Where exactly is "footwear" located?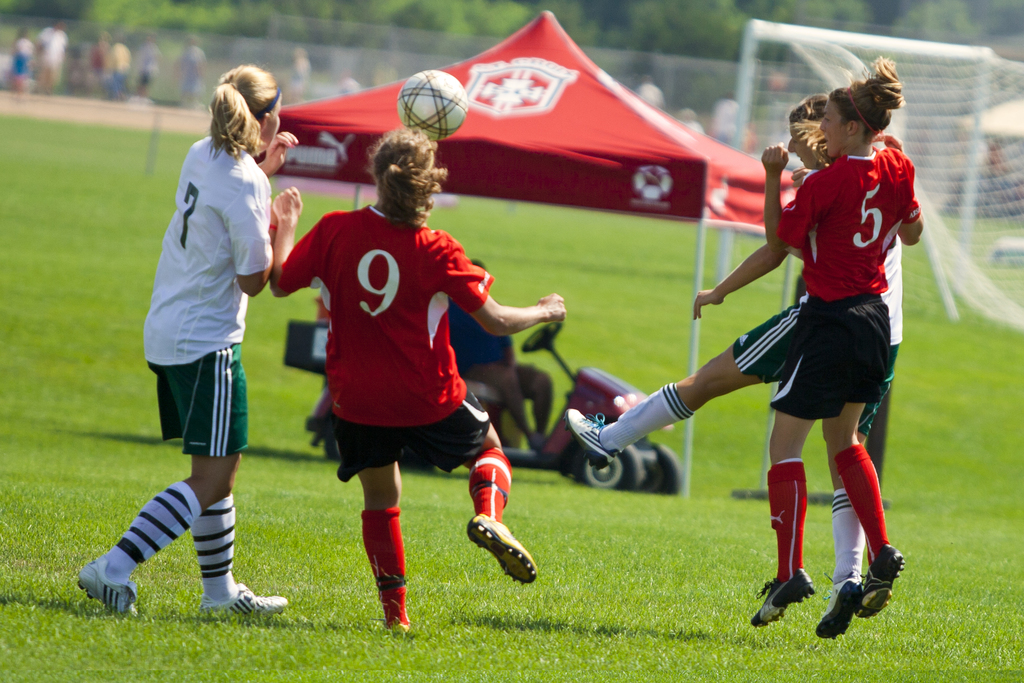
Its bounding box is x1=466, y1=516, x2=534, y2=594.
